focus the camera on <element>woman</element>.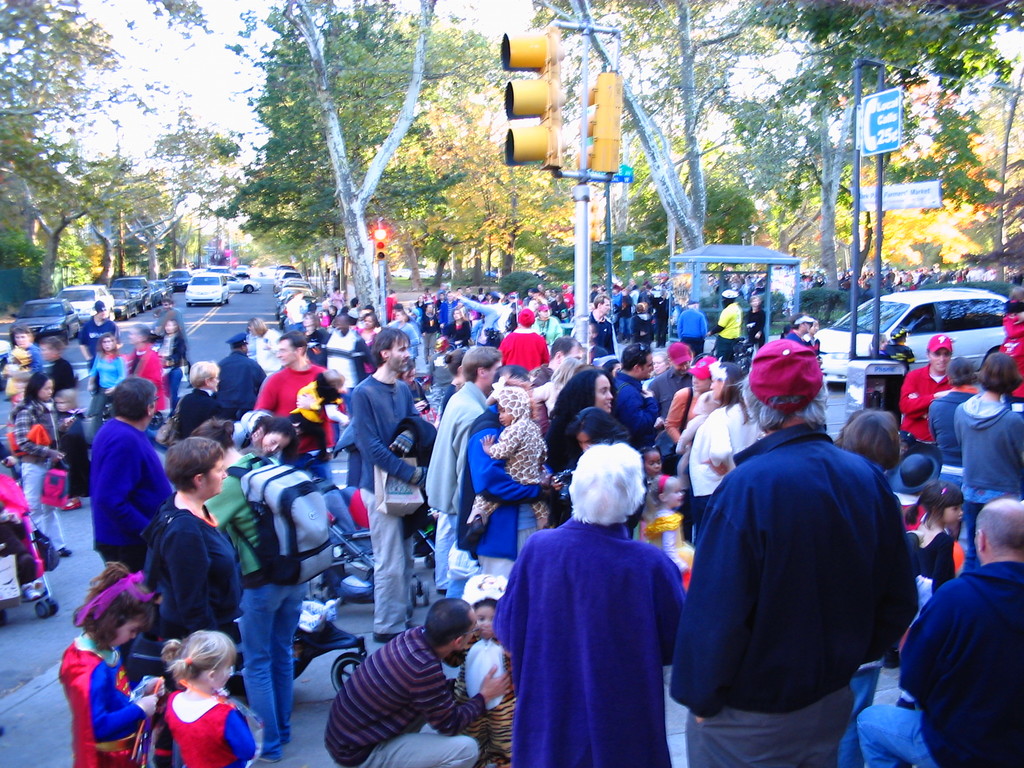
Focus region: (left=541, top=367, right=618, bottom=529).
